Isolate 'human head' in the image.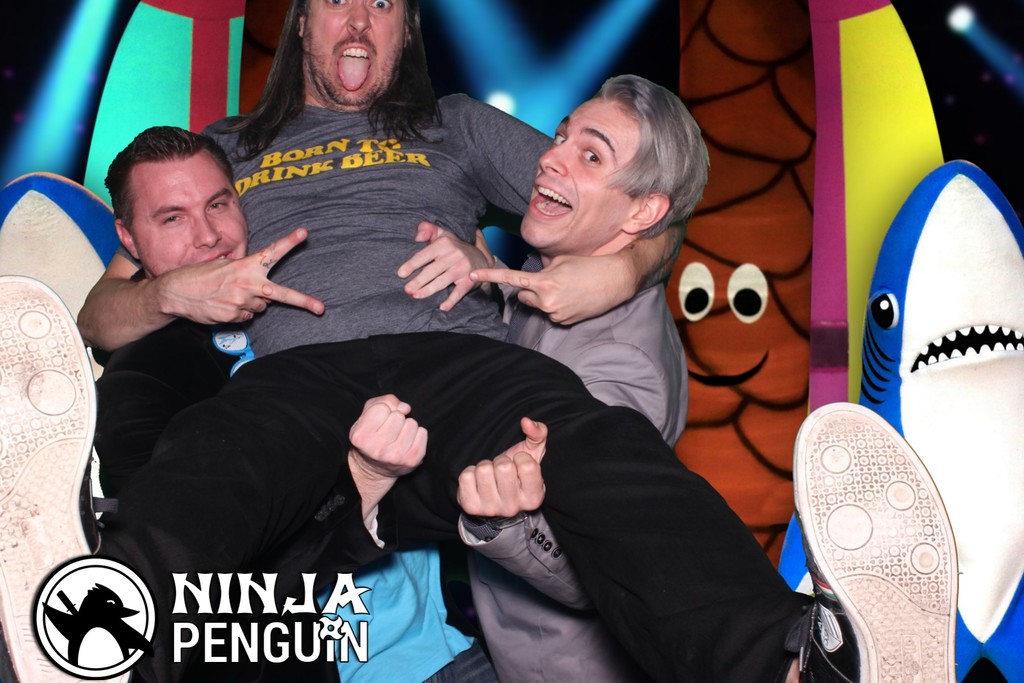
Isolated region: {"x1": 100, "y1": 125, "x2": 249, "y2": 283}.
